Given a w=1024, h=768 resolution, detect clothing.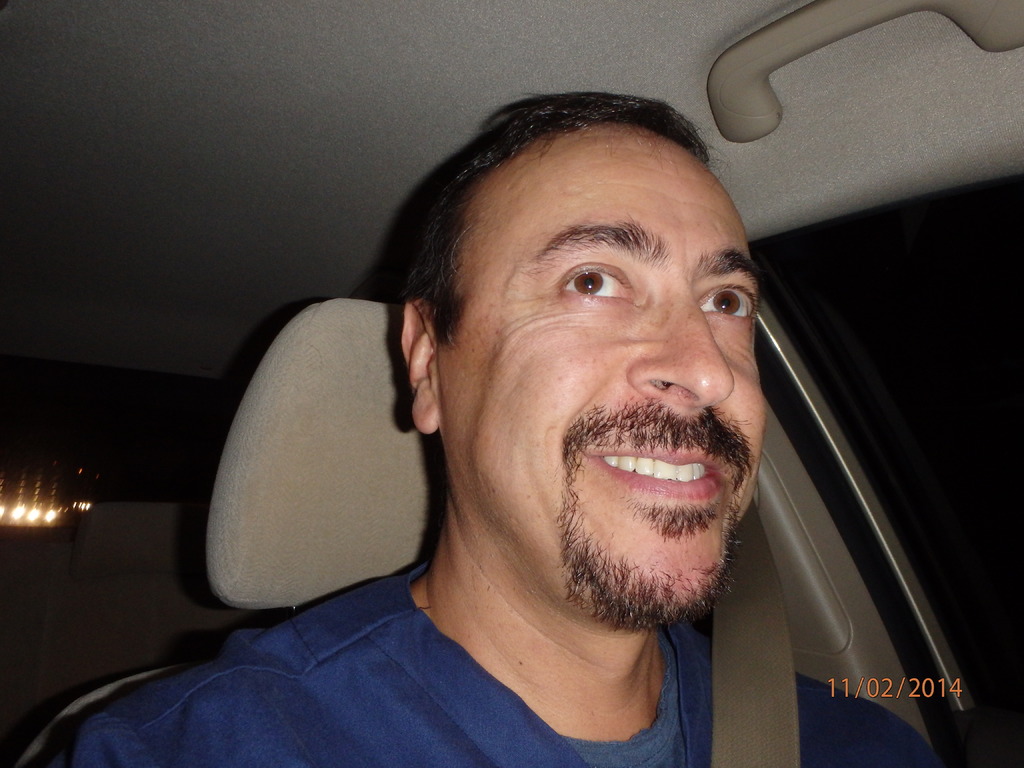
bbox=[12, 530, 868, 756].
